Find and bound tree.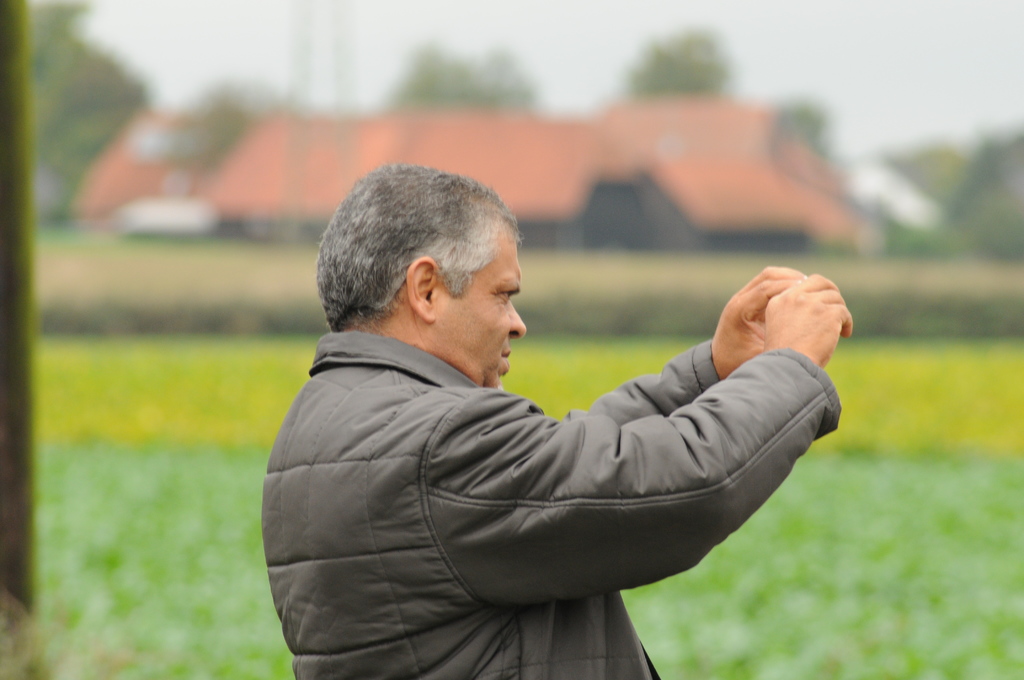
Bound: [x1=31, y1=0, x2=156, y2=247].
